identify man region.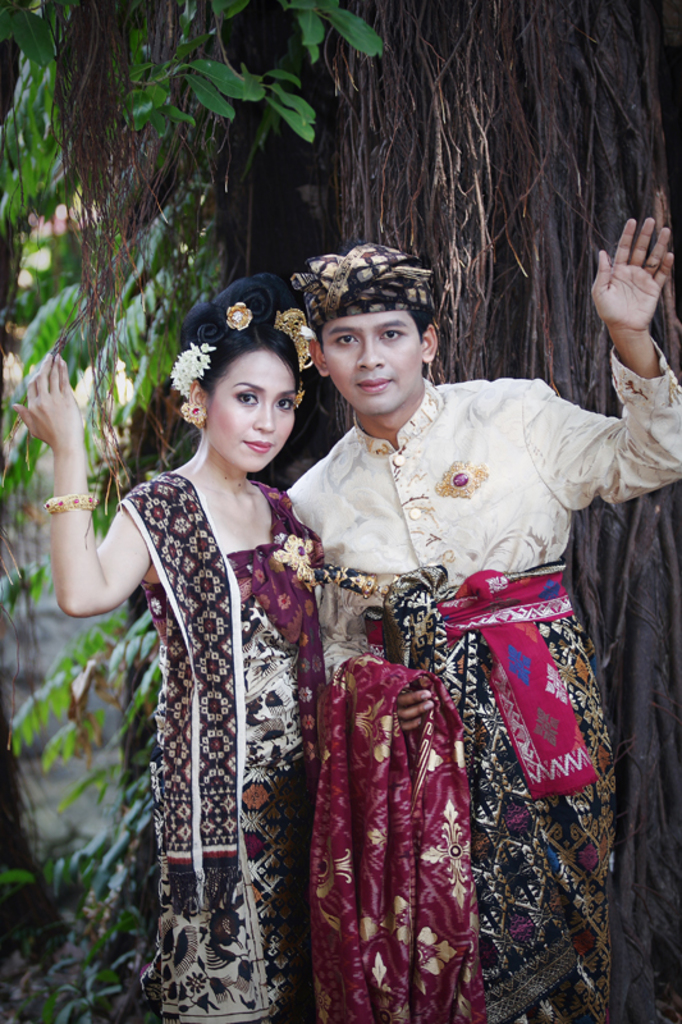
Region: x1=289, y1=211, x2=681, y2=1023.
